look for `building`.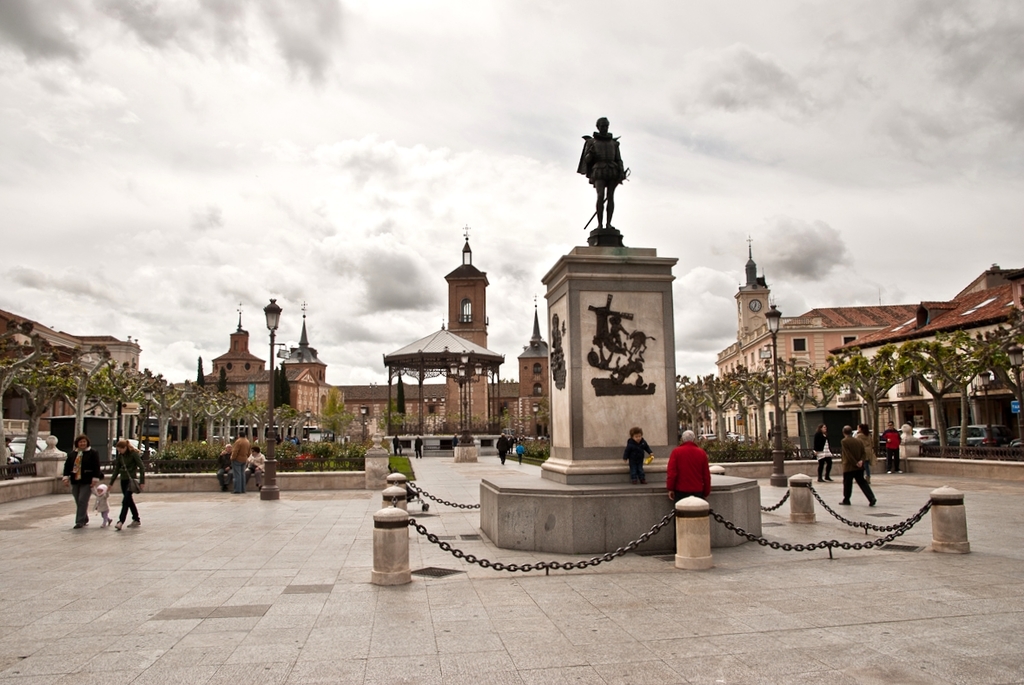
Found: bbox(710, 270, 1016, 429).
